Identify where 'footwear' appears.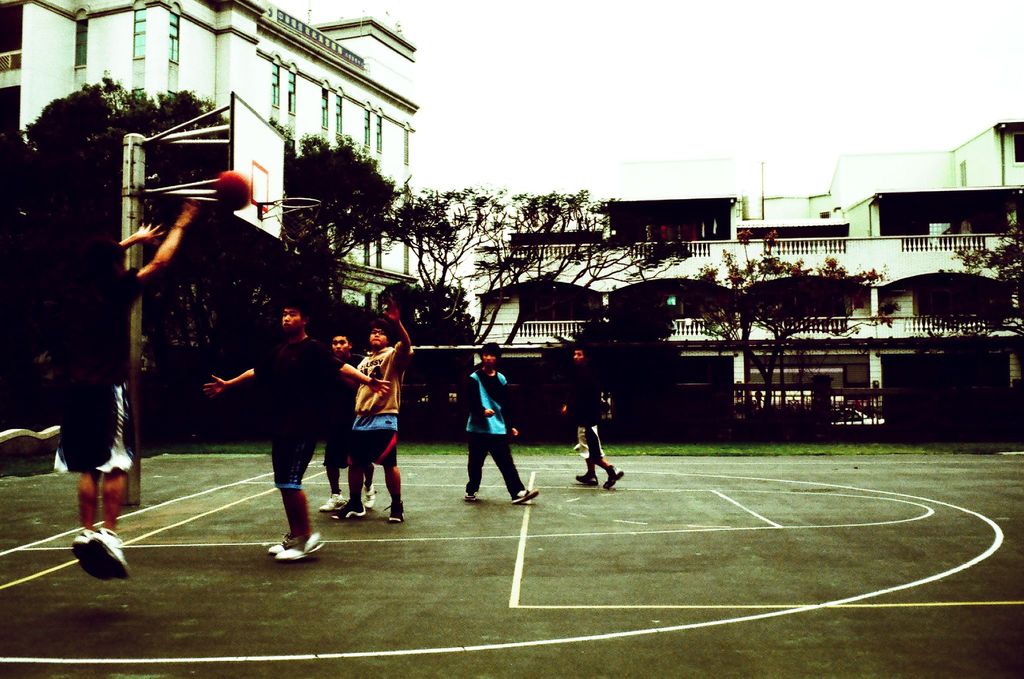
Appears at bbox(331, 498, 361, 520).
